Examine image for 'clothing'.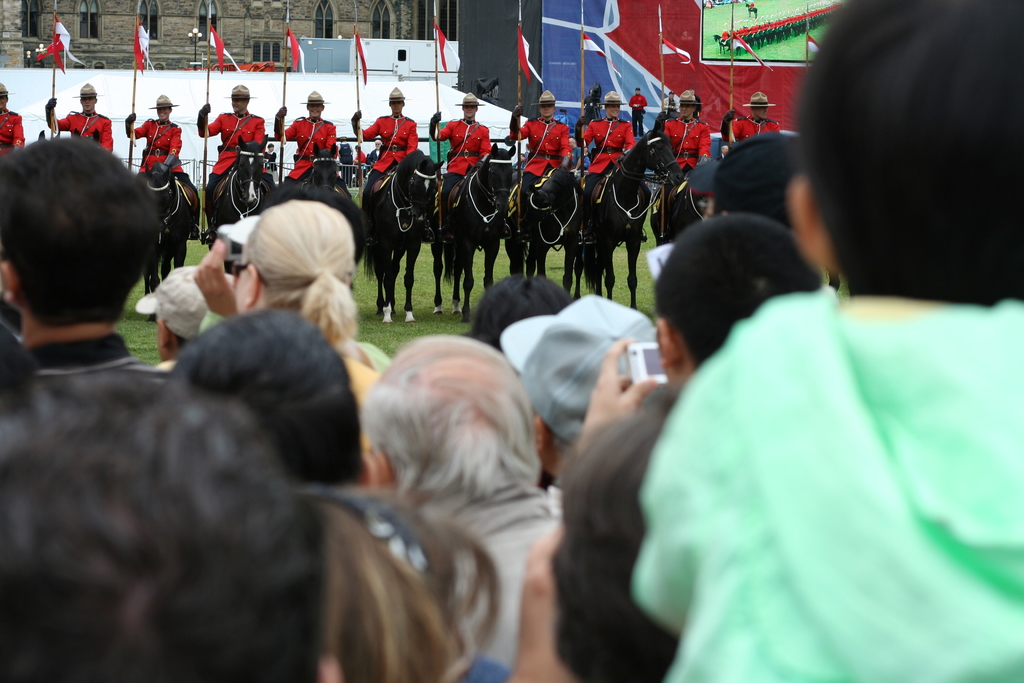
Examination result: 198:109:259:231.
